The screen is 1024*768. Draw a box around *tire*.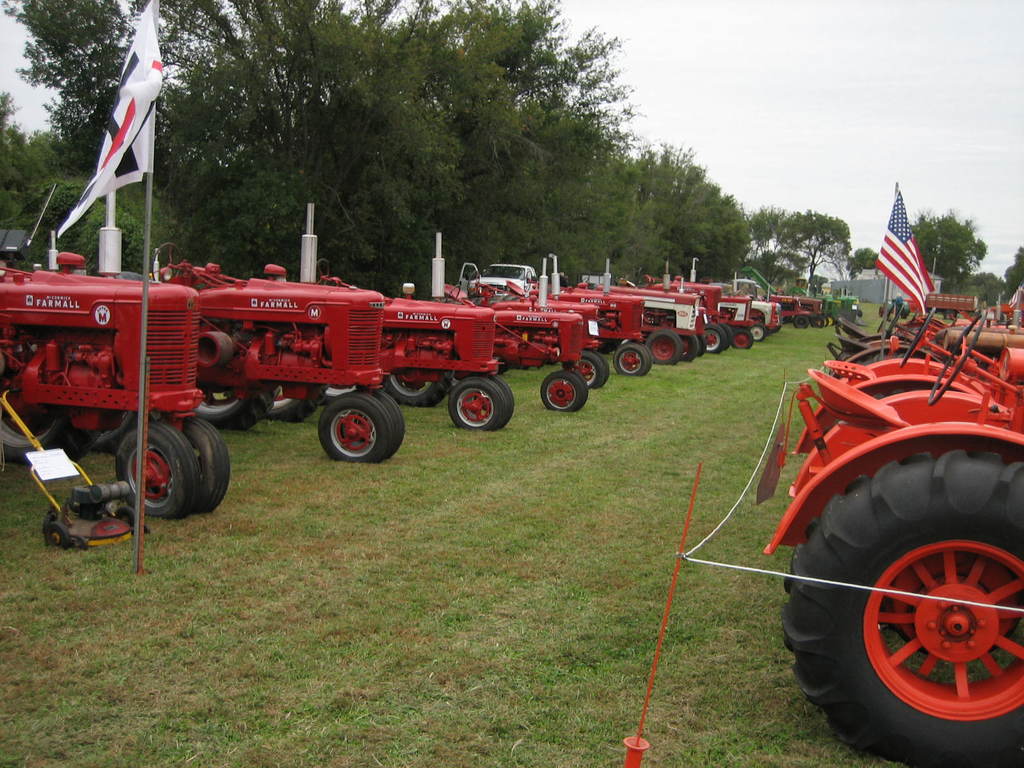
pyautogui.locateOnScreen(703, 324, 724, 353).
